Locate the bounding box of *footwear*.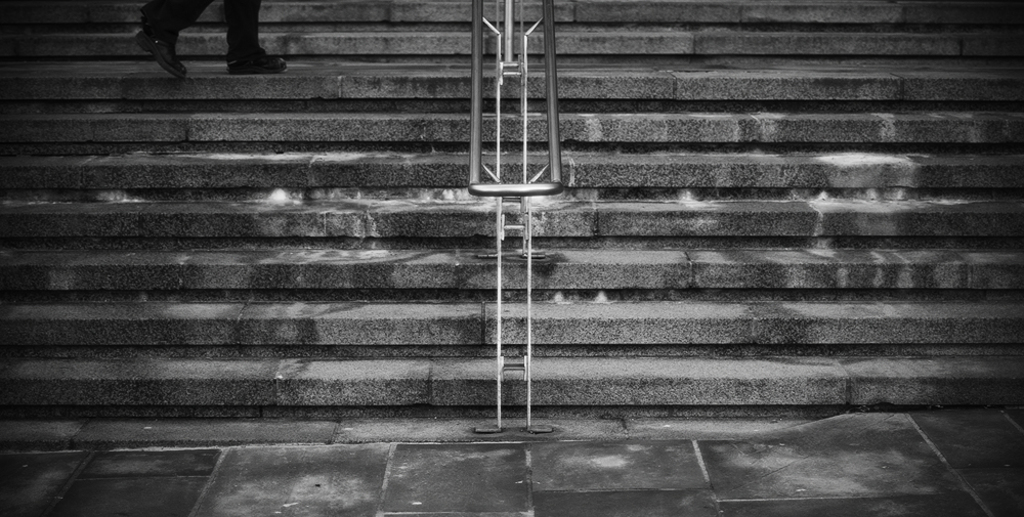
Bounding box: <box>228,50,287,72</box>.
